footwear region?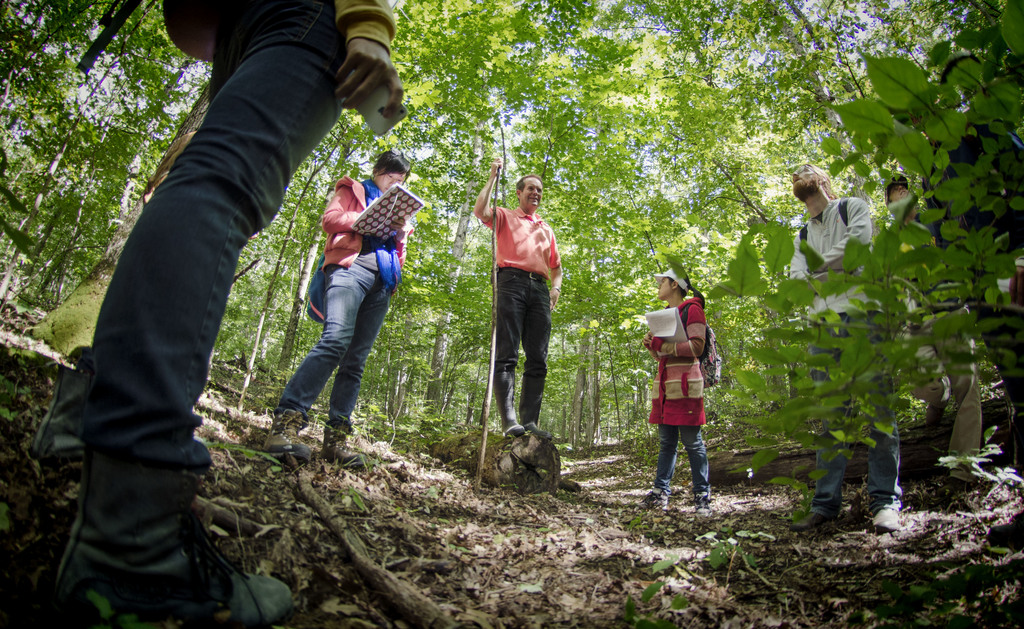
rect(35, 367, 92, 470)
